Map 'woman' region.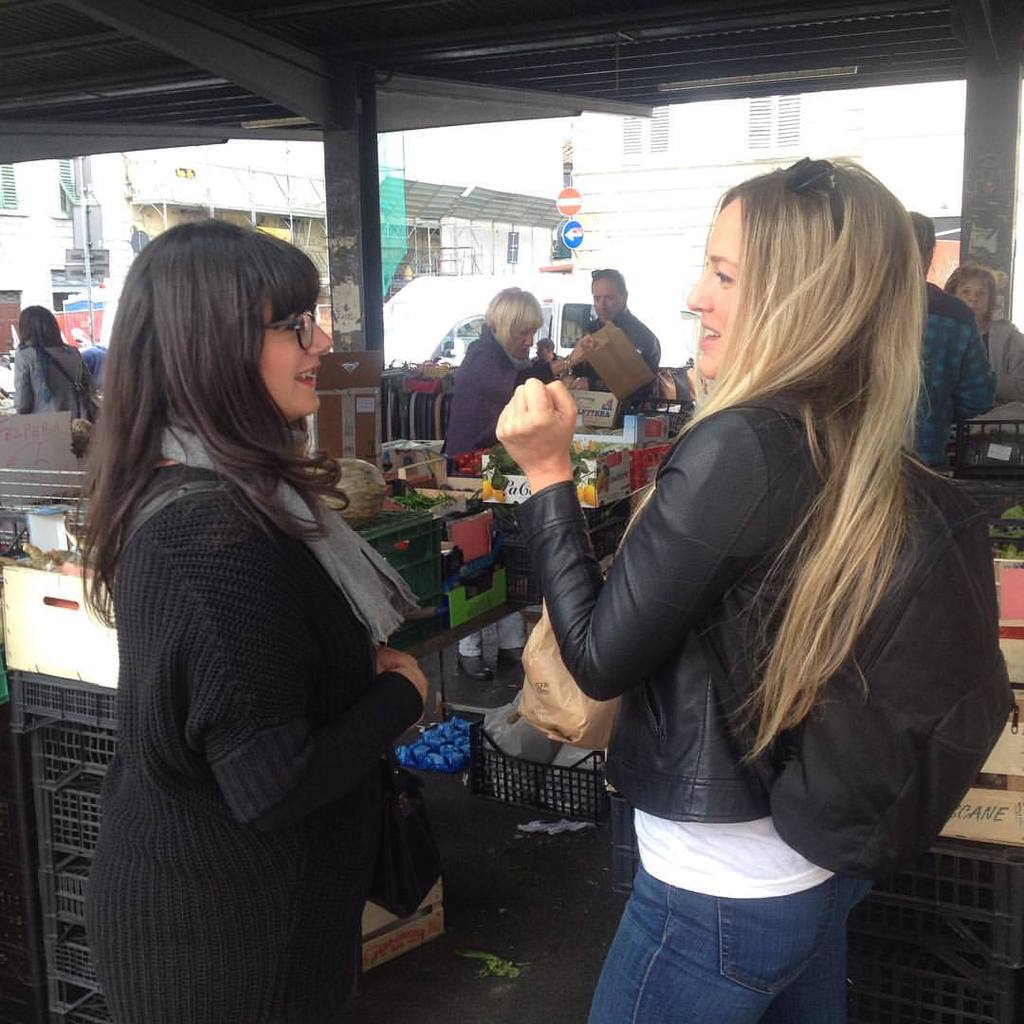
Mapped to BBox(486, 147, 933, 1023).
